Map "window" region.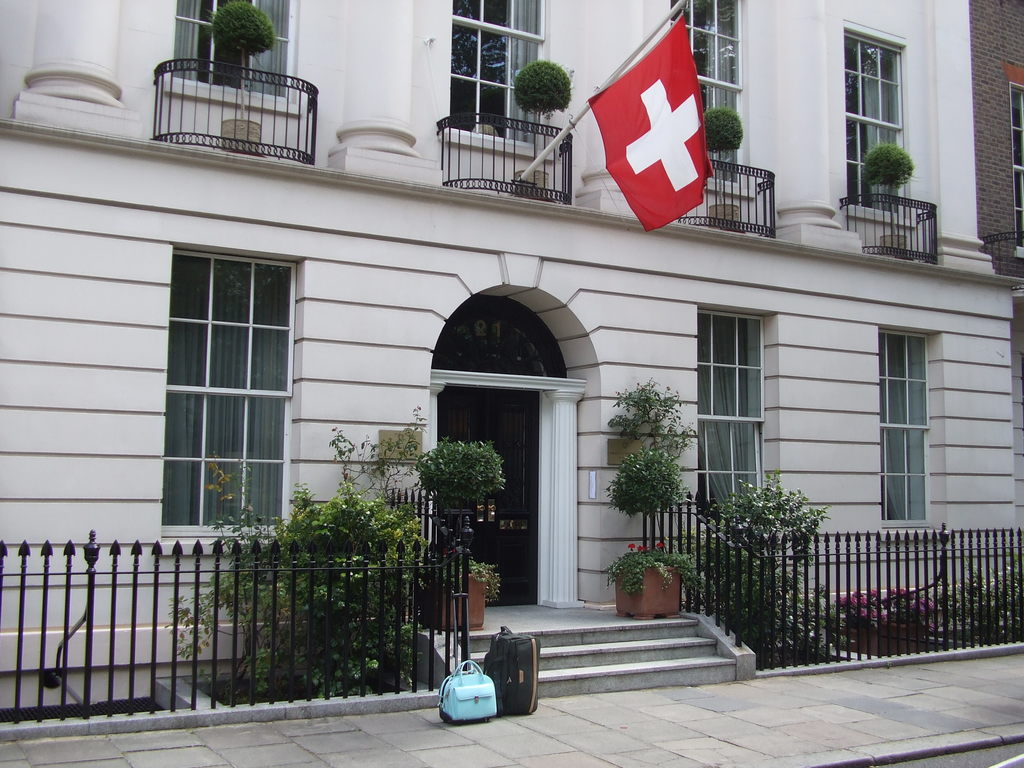
Mapped to (163, 240, 300, 529).
